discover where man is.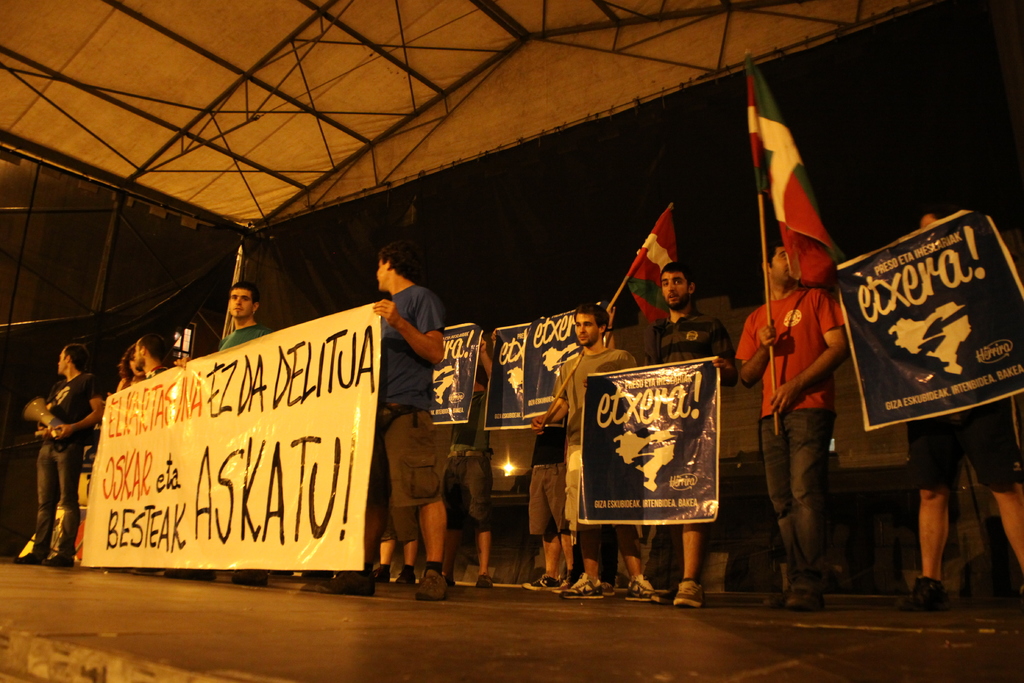
Discovered at bbox(520, 417, 573, 593).
